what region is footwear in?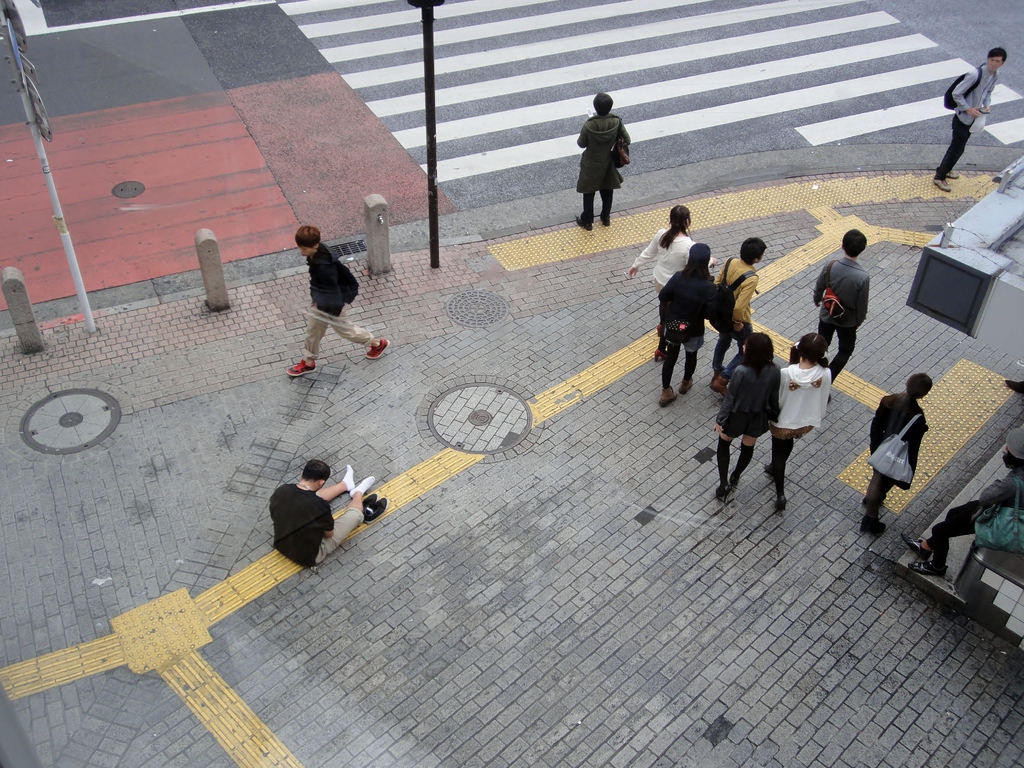
[left=364, top=493, right=376, bottom=508].
